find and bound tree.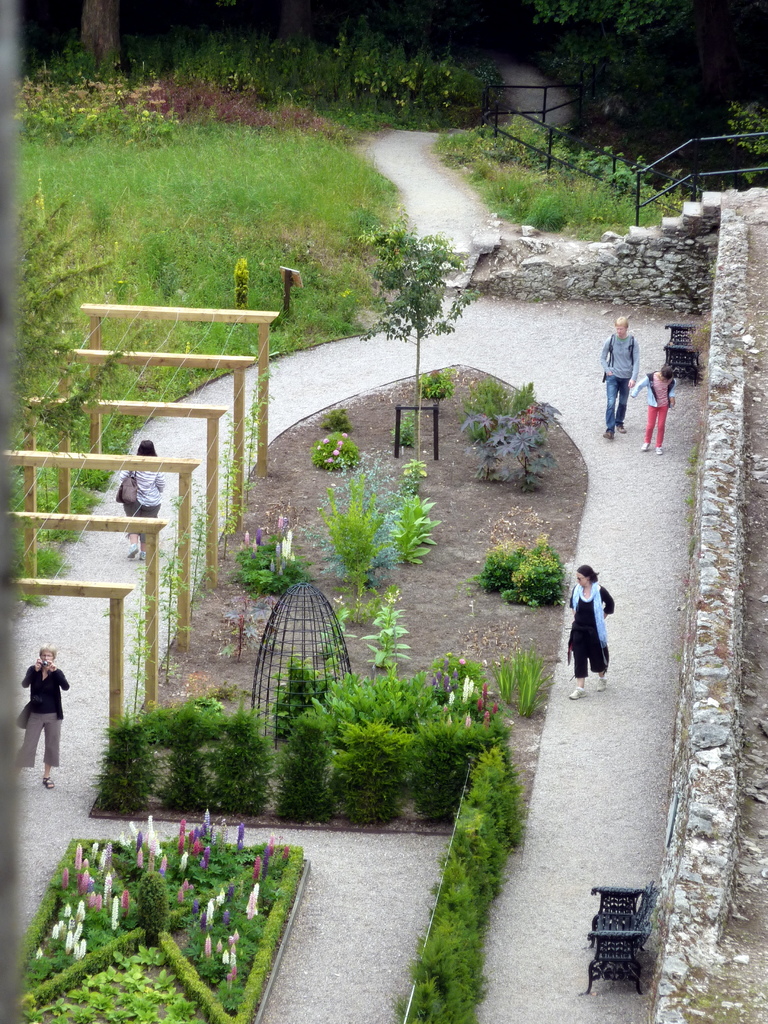
Bound: locate(87, 717, 161, 816).
